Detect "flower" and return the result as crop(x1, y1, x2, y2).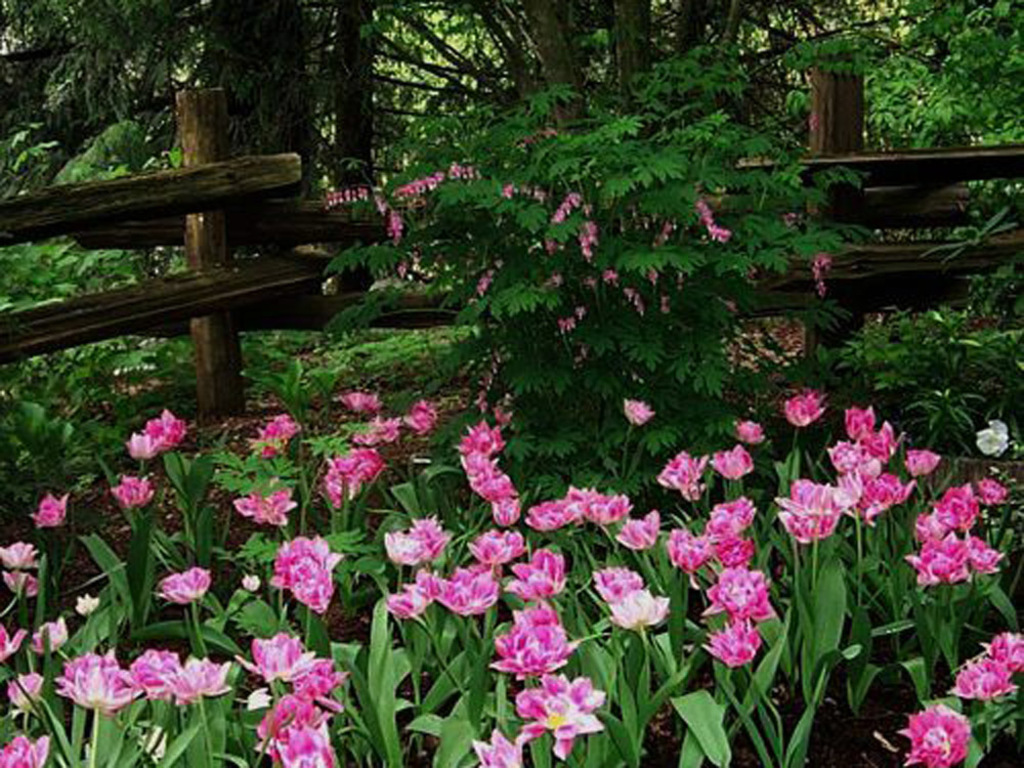
crop(131, 436, 164, 458).
